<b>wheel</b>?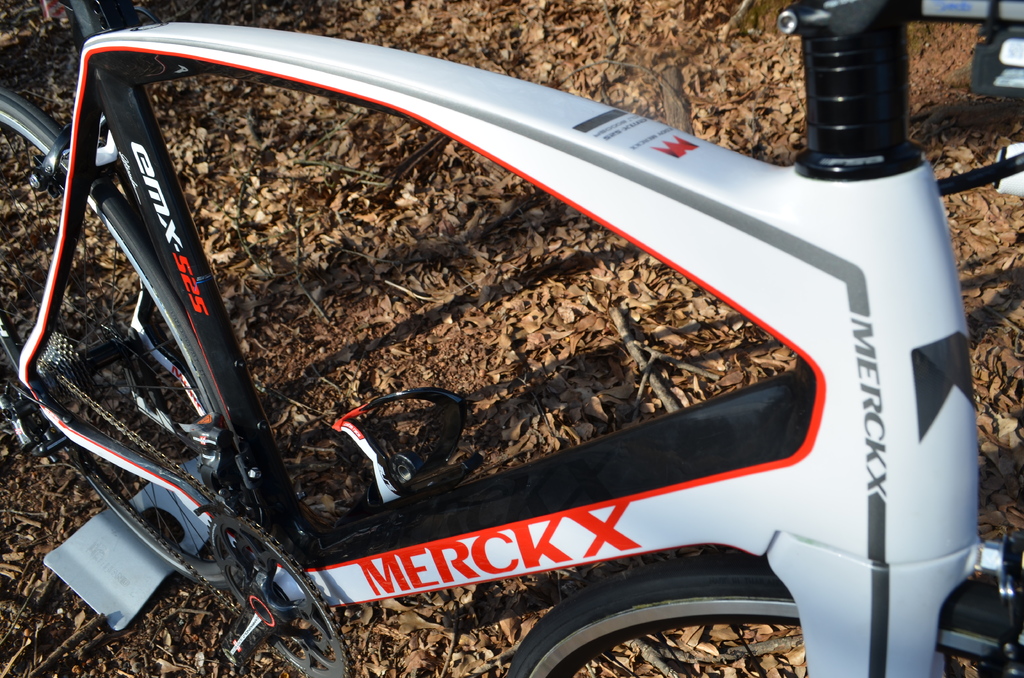
crop(0, 87, 248, 593)
